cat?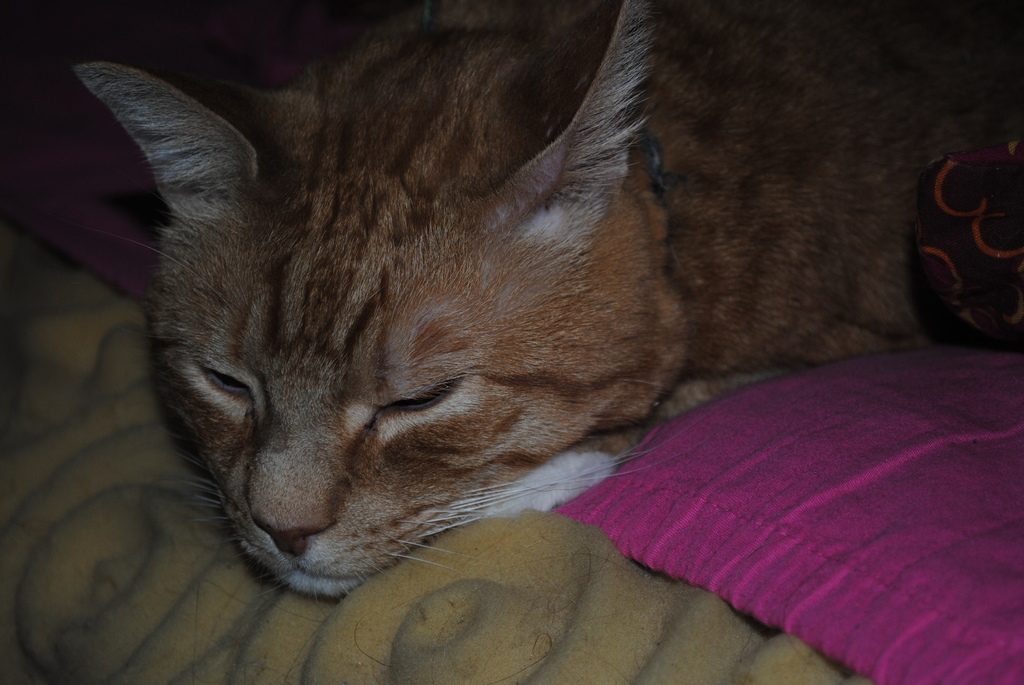
(76,0,1022,608)
